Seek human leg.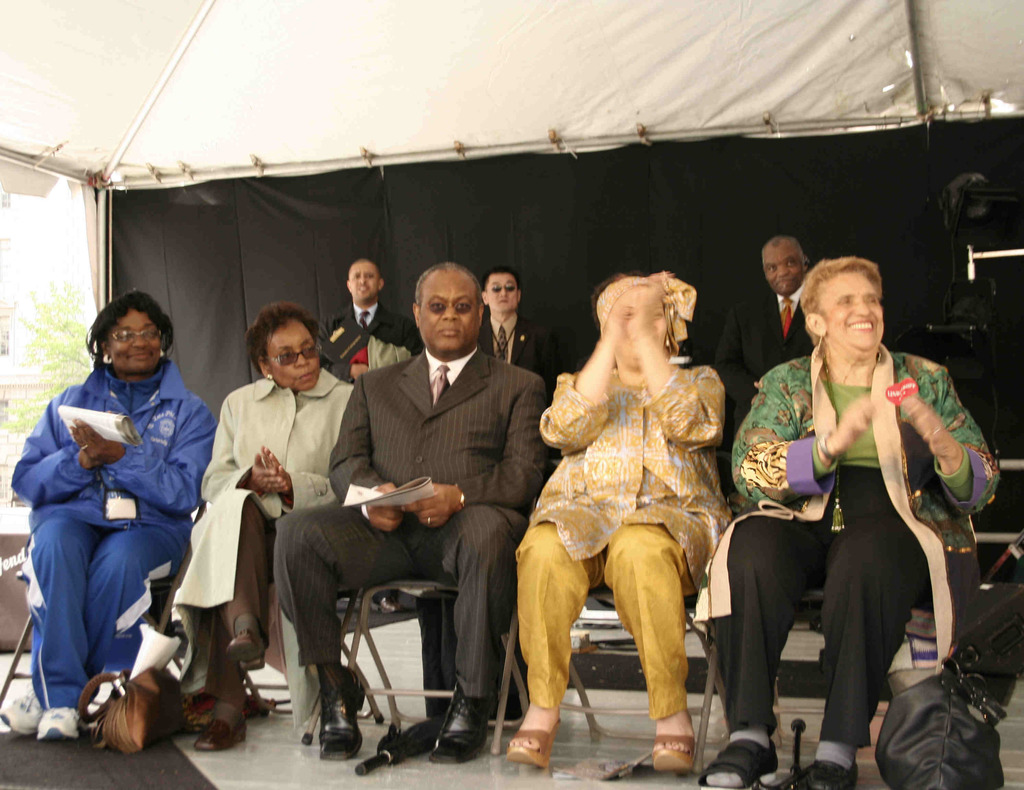
(x1=428, y1=505, x2=532, y2=752).
